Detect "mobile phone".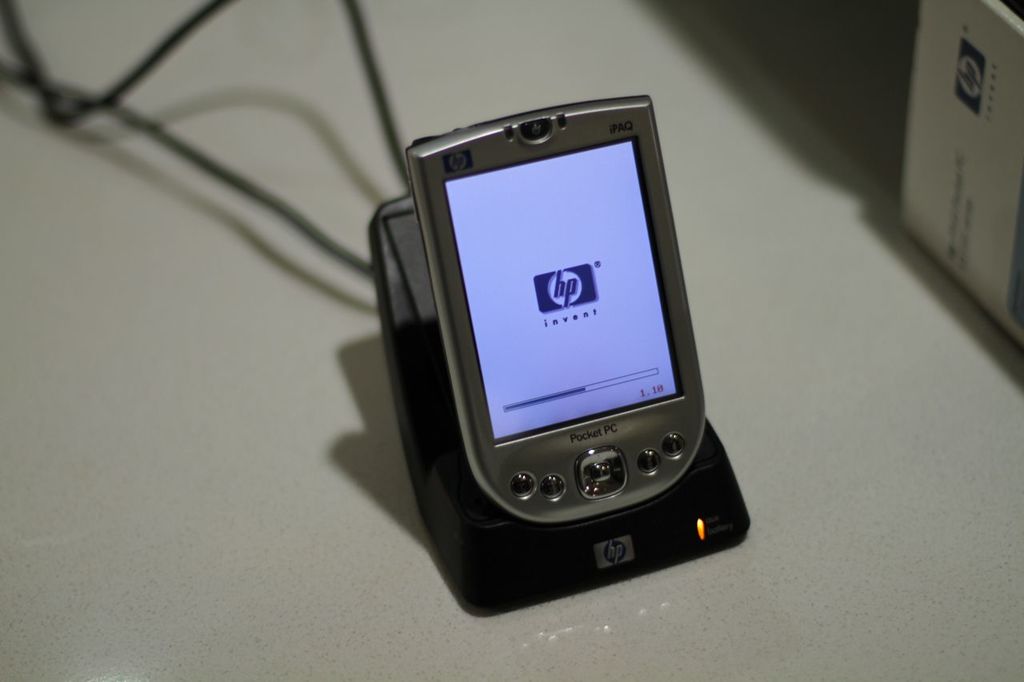
Detected at x1=338 y1=126 x2=718 y2=548.
